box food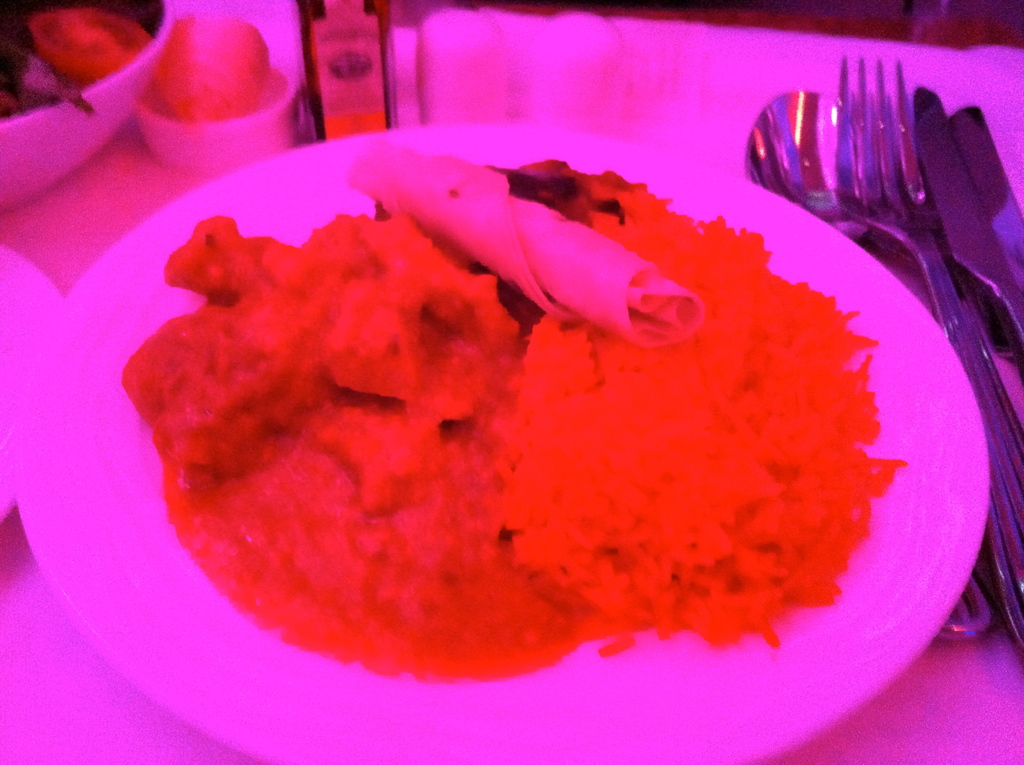
142,13,284,127
